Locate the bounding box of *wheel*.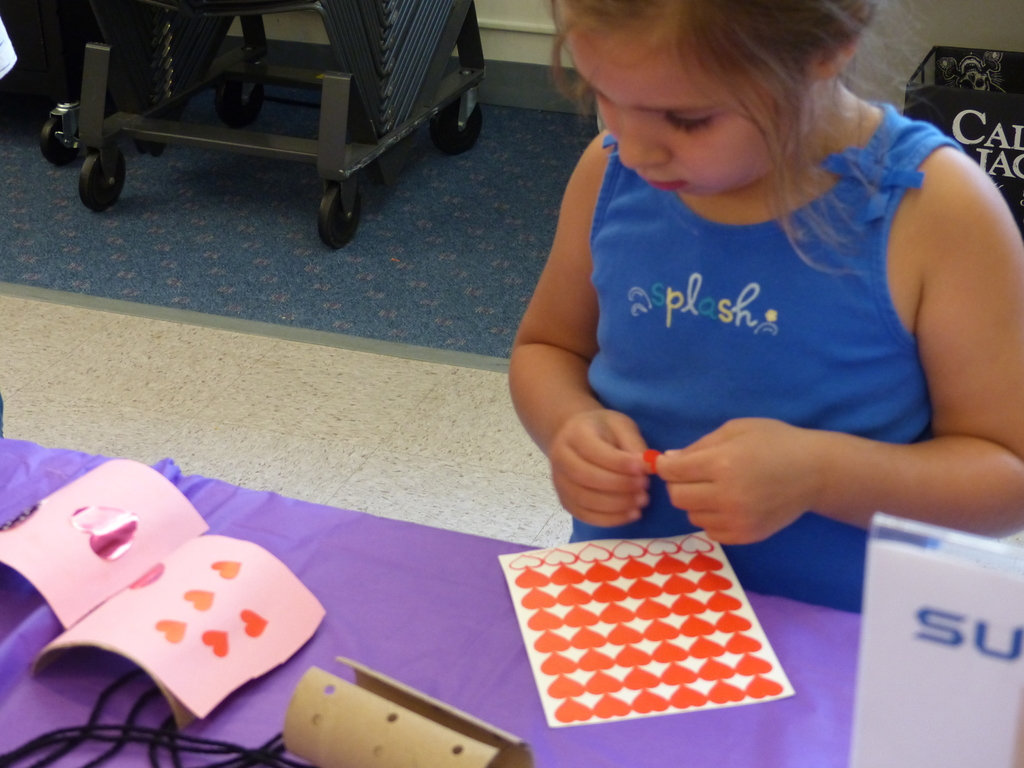
Bounding box: box(429, 97, 479, 150).
